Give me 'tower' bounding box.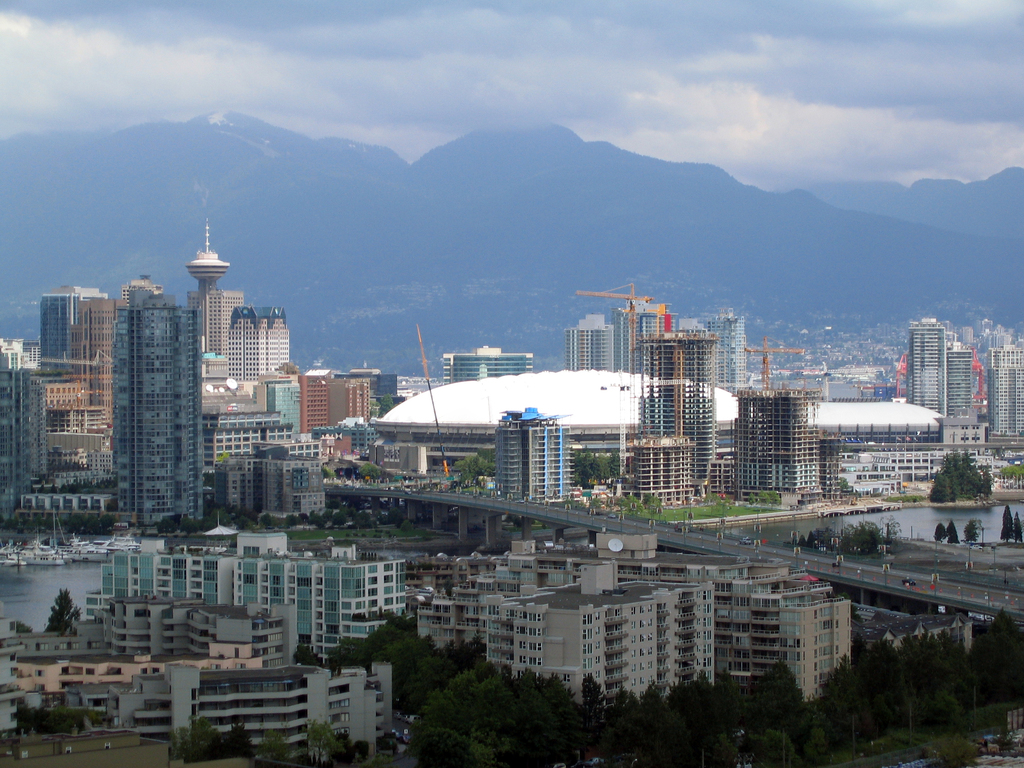
pyautogui.locateOnScreen(180, 214, 245, 360).
